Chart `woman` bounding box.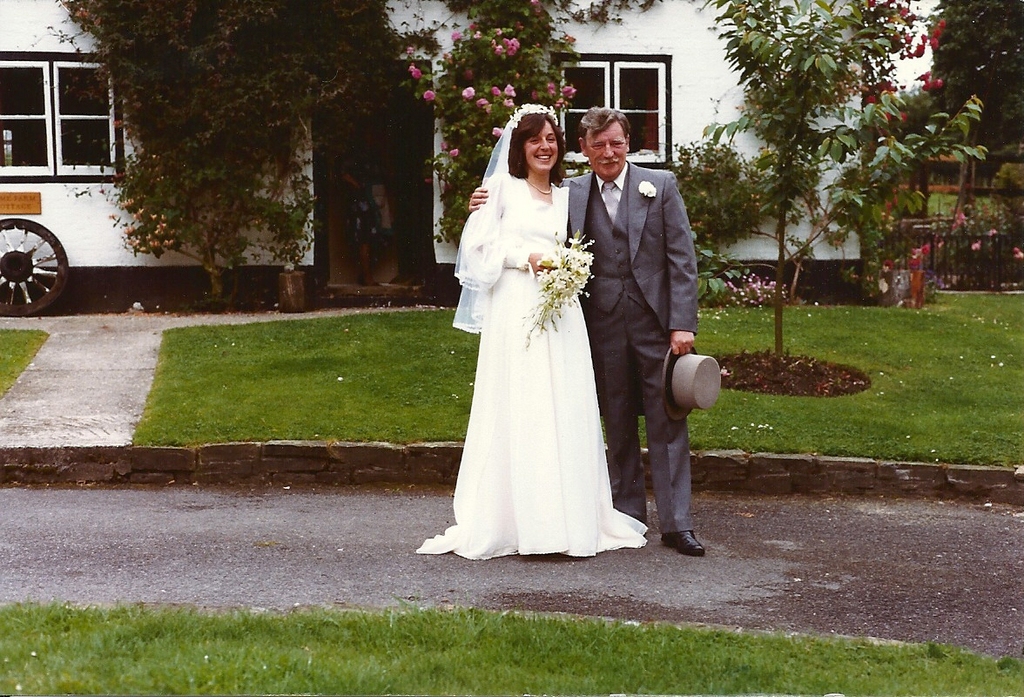
Charted: rect(440, 101, 634, 569).
